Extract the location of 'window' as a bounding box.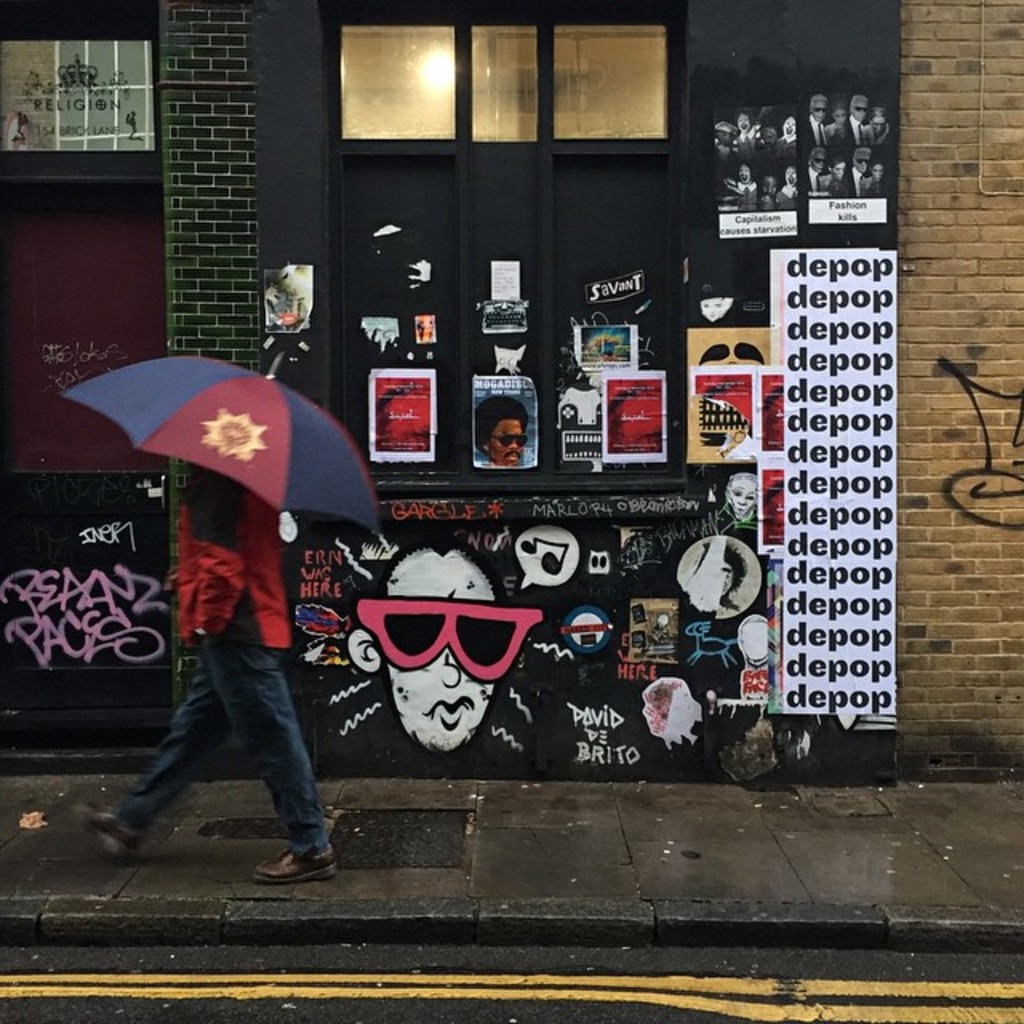
rect(301, 26, 698, 187).
